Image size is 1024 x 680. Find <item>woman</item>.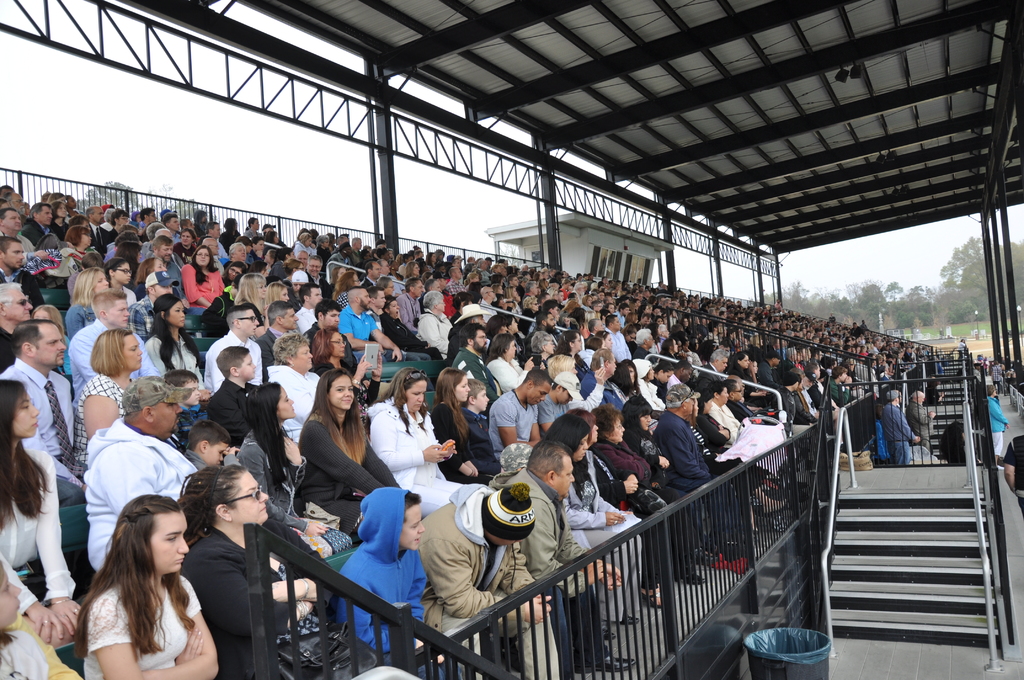
select_region(557, 330, 591, 375).
